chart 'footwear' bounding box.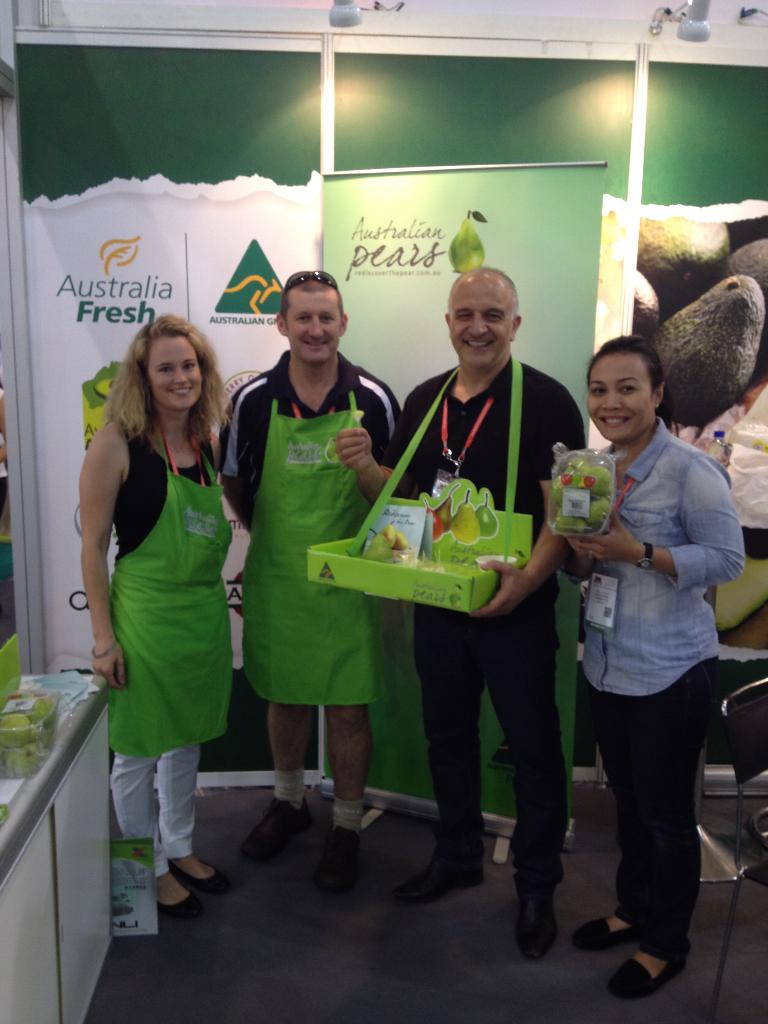
Charted: select_region(317, 829, 356, 886).
